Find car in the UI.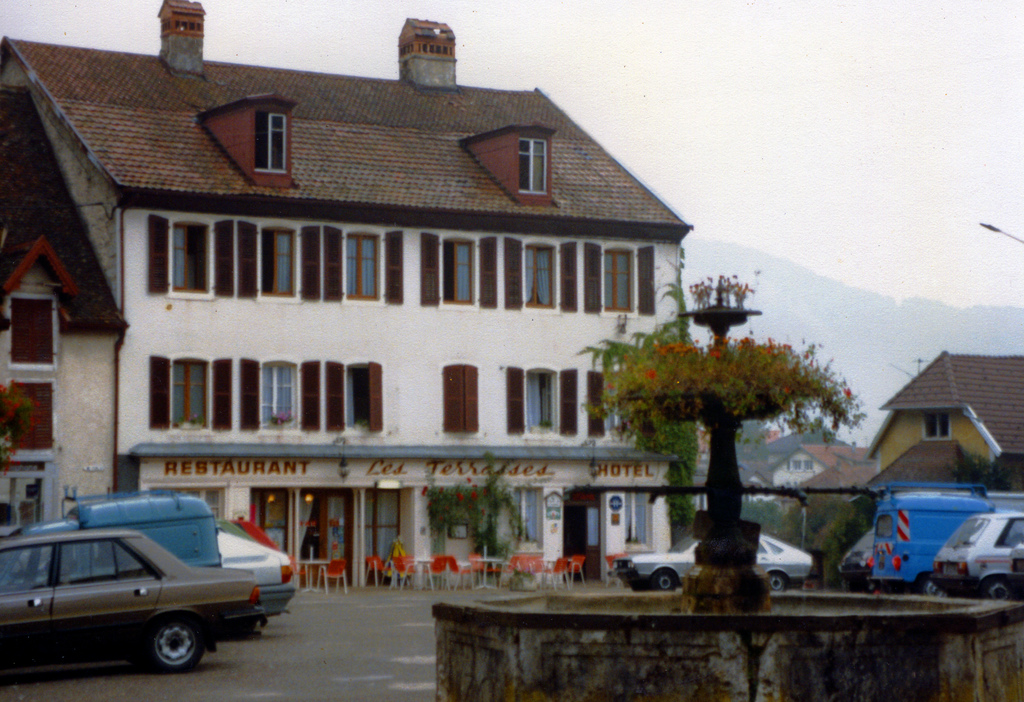
UI element at bbox=(613, 528, 822, 591).
